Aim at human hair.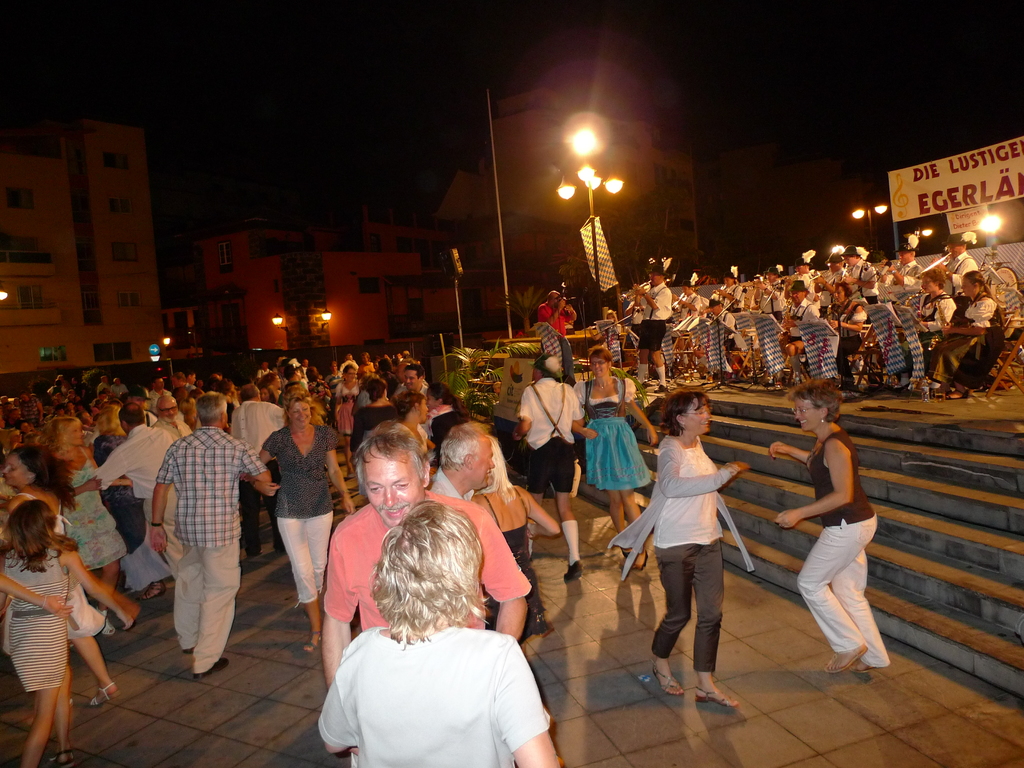
Aimed at {"x1": 393, "y1": 389, "x2": 428, "y2": 421}.
